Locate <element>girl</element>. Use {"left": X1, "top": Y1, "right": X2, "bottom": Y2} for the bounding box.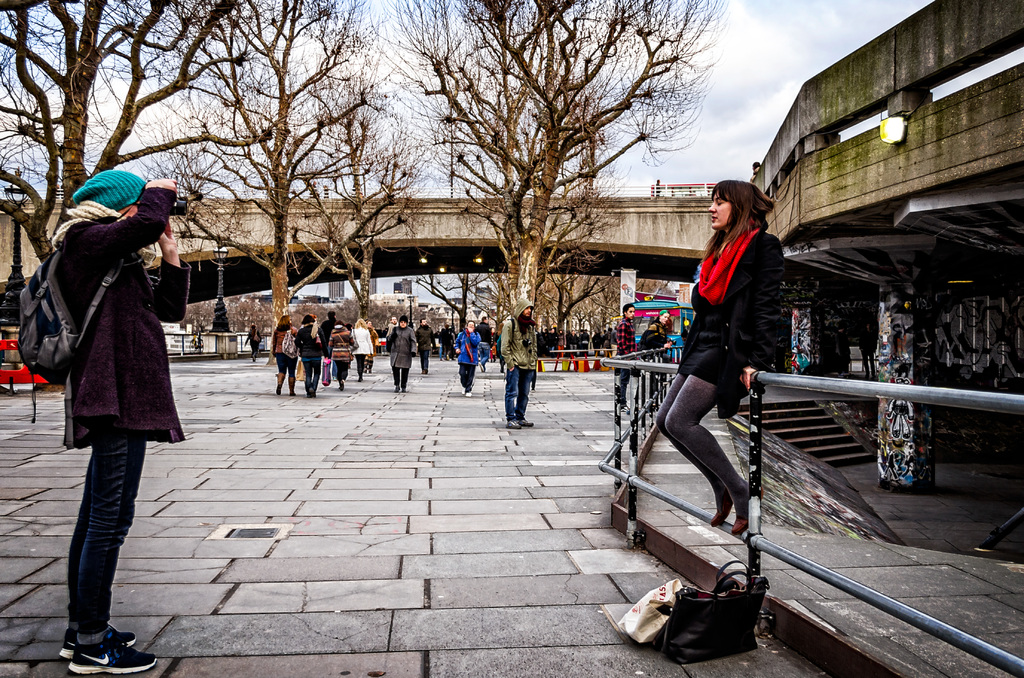
{"left": 16, "top": 170, "right": 191, "bottom": 674}.
